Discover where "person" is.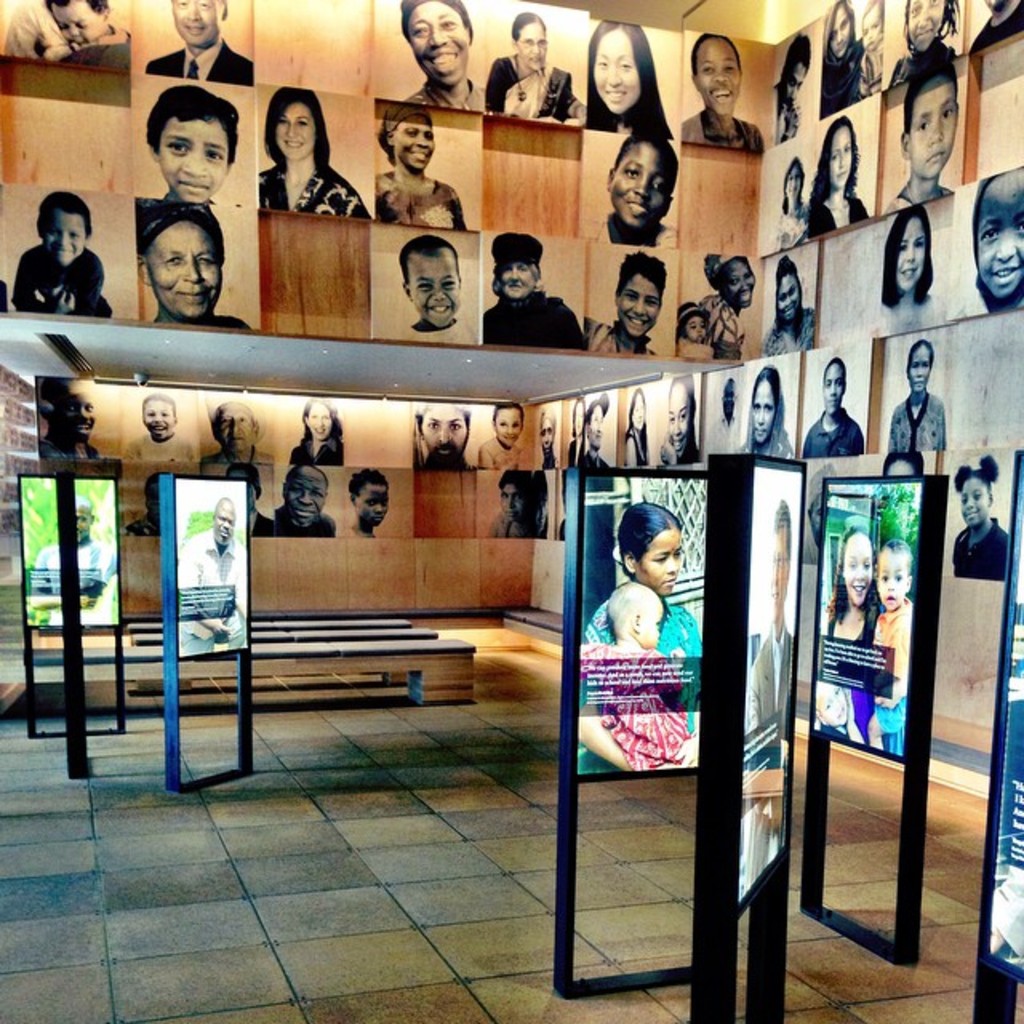
Discovered at detection(483, 10, 590, 131).
